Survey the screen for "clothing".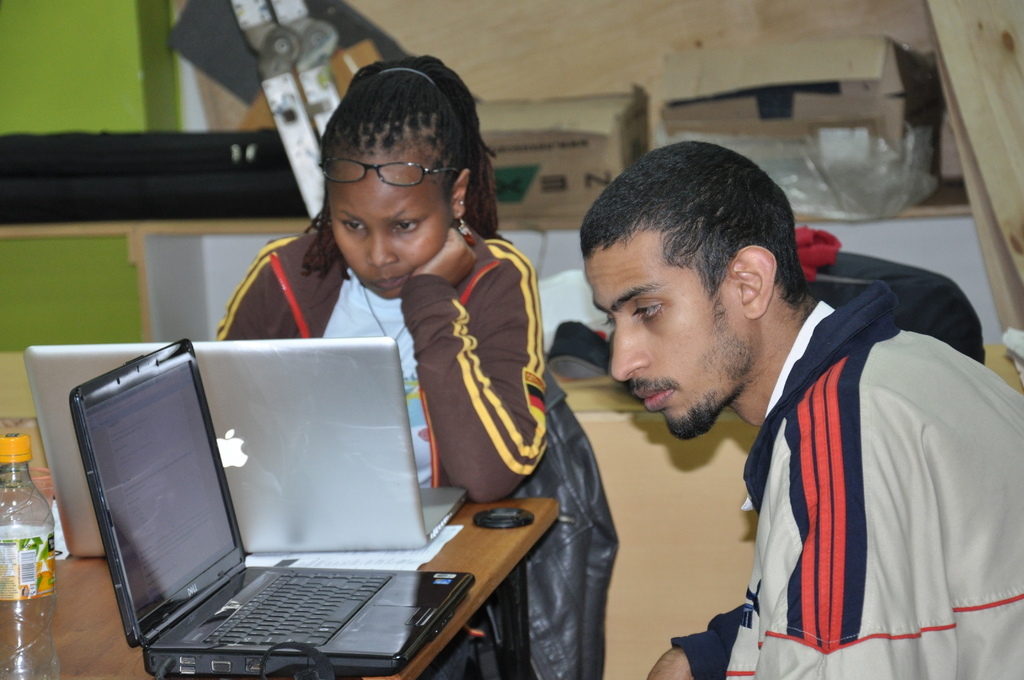
Survey found: (left=478, top=371, right=618, bottom=679).
